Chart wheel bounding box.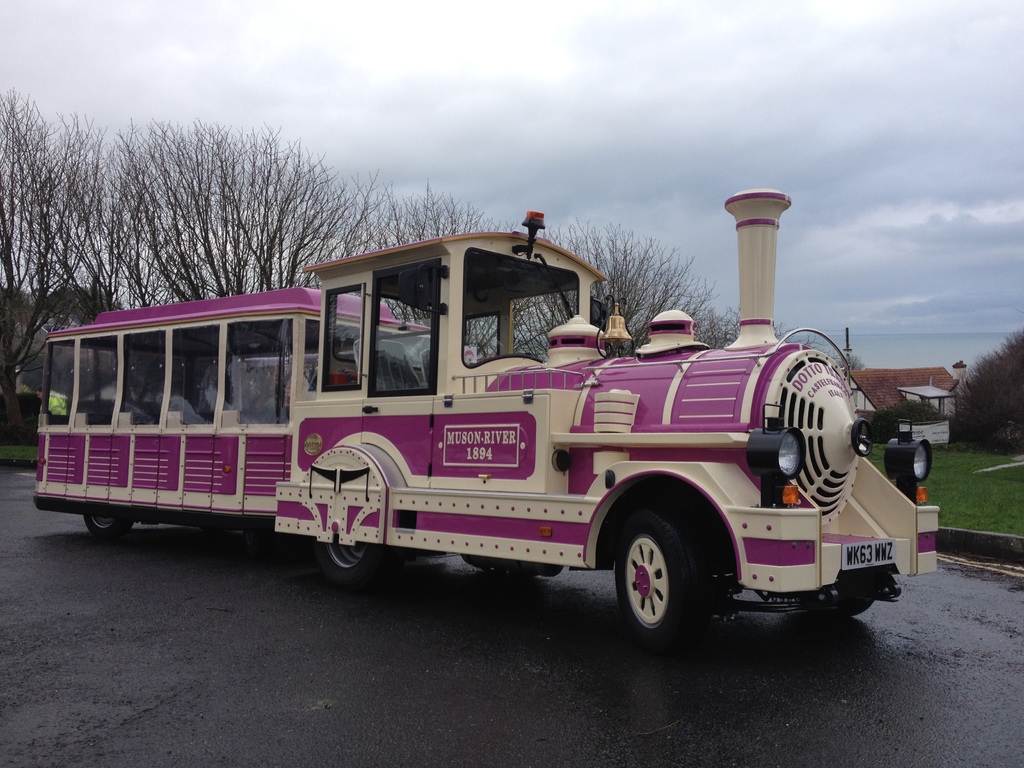
Charted: Rect(614, 509, 700, 645).
